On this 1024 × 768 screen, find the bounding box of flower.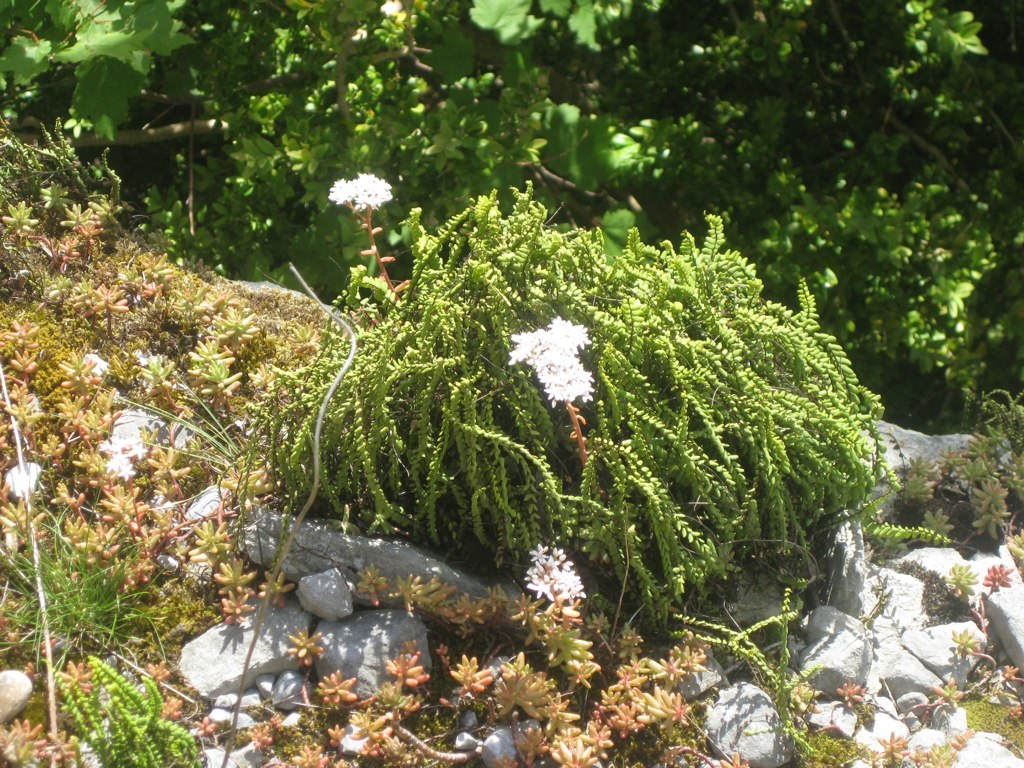
Bounding box: l=529, t=543, r=587, b=605.
